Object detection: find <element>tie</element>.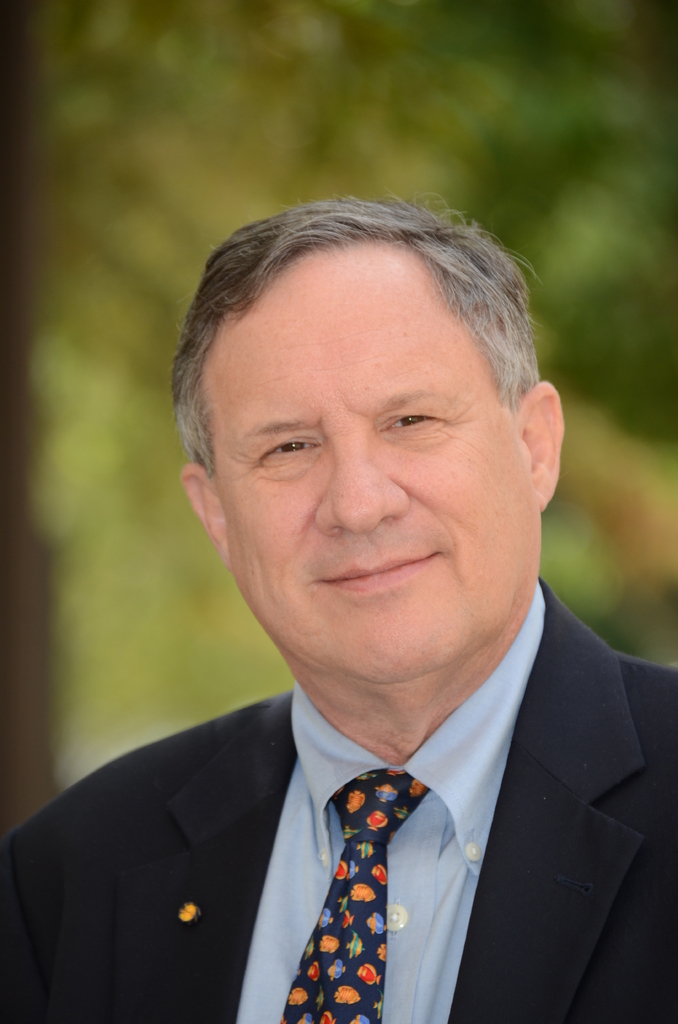
(left=274, top=771, right=432, bottom=1023).
